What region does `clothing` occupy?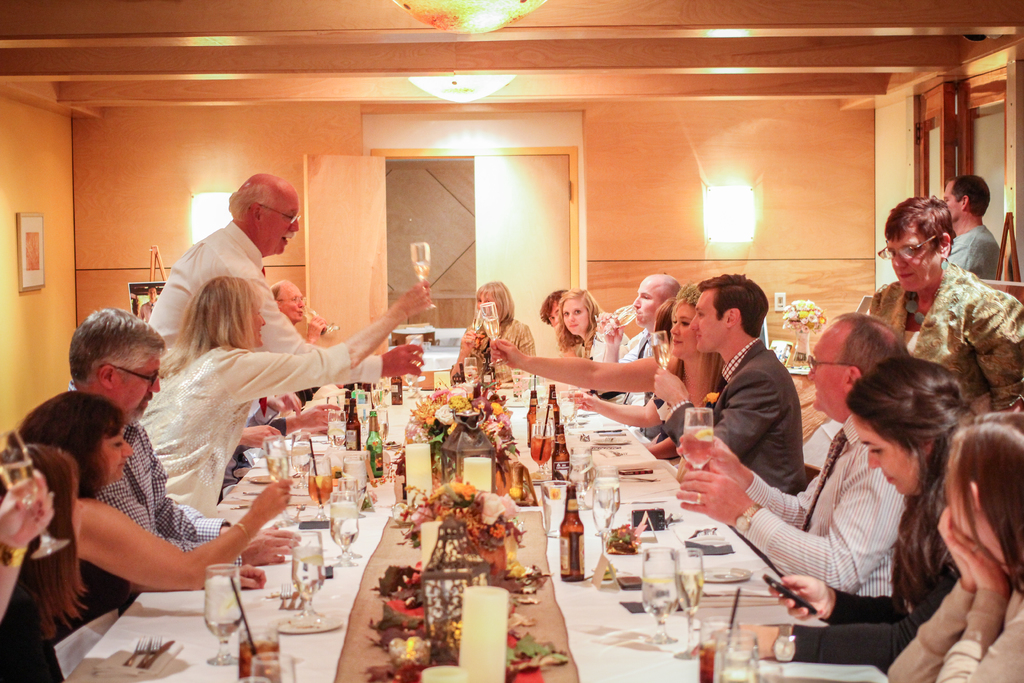
bbox=[148, 220, 386, 386].
